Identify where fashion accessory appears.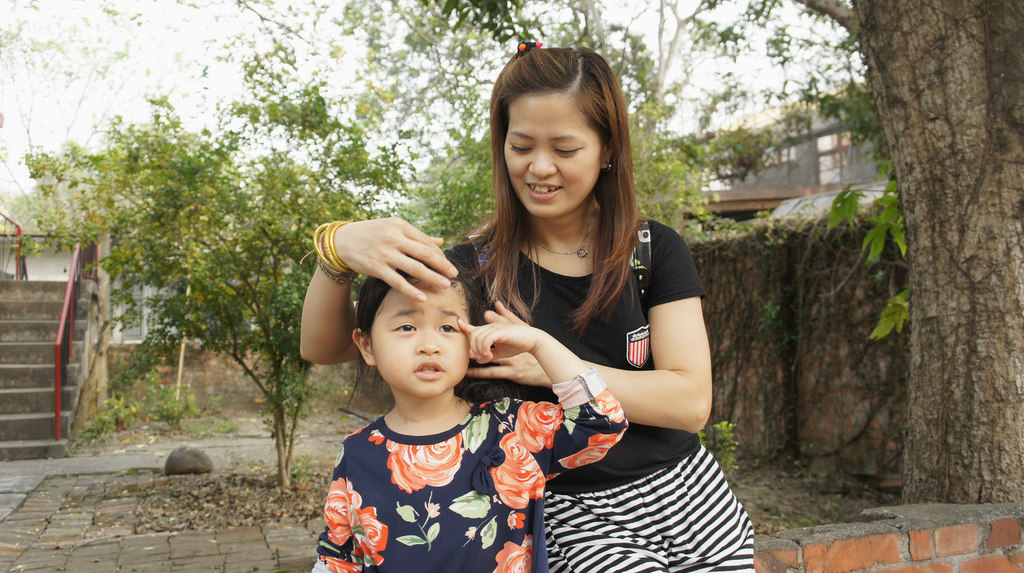
Appears at pyautogui.locateOnScreen(518, 40, 543, 54).
